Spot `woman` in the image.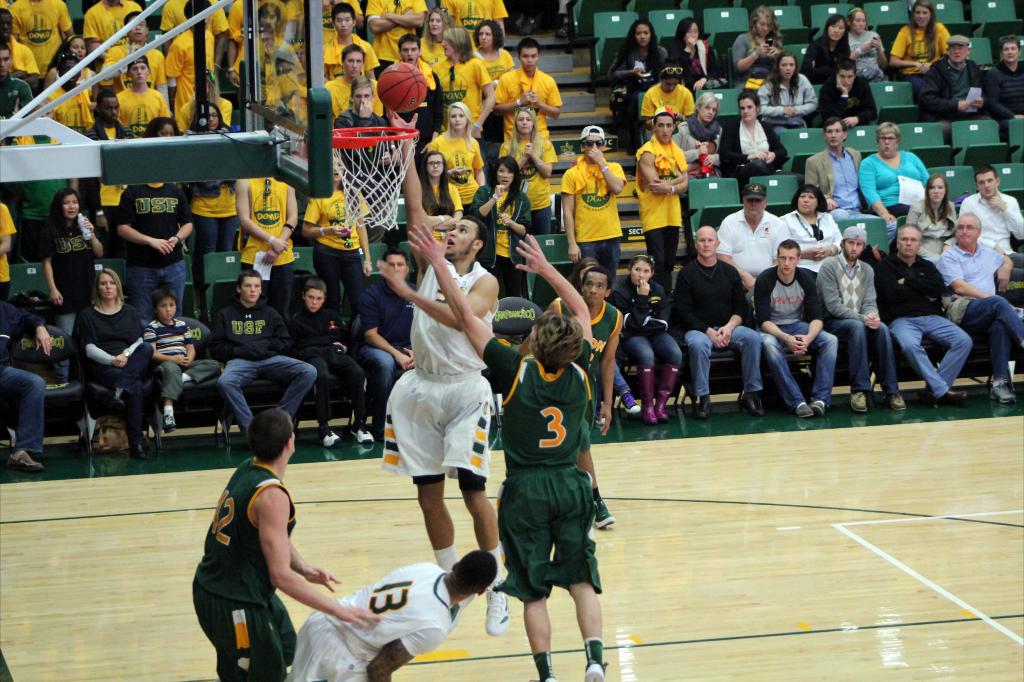
`woman` found at 424:6:451:84.
